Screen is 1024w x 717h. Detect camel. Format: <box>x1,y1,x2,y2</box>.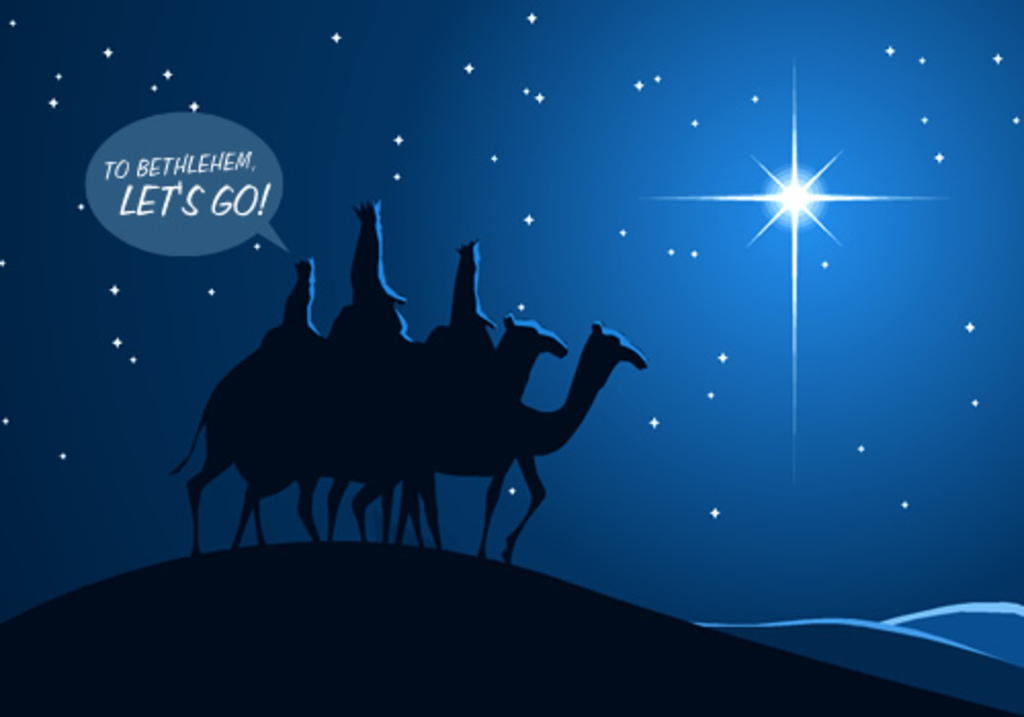
<box>434,320,662,555</box>.
